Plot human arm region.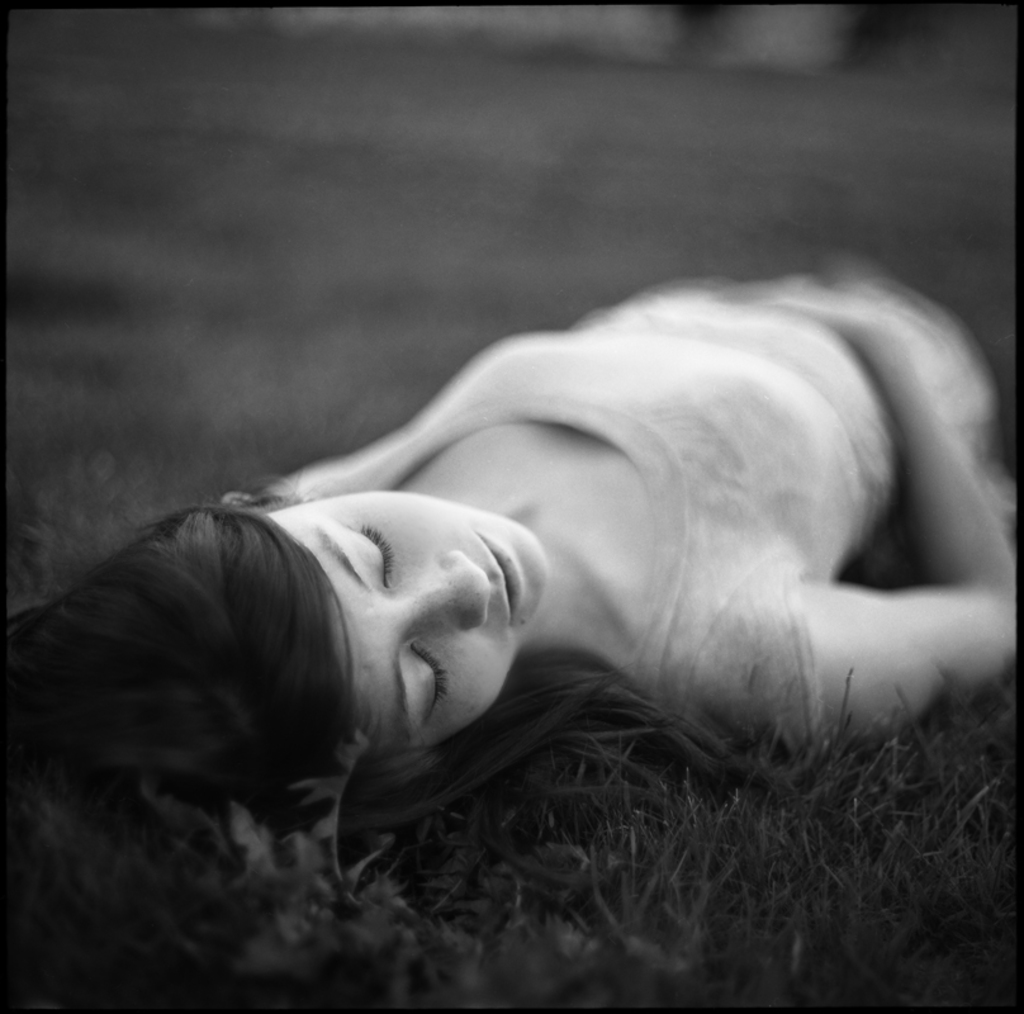
Plotted at [236, 356, 475, 507].
